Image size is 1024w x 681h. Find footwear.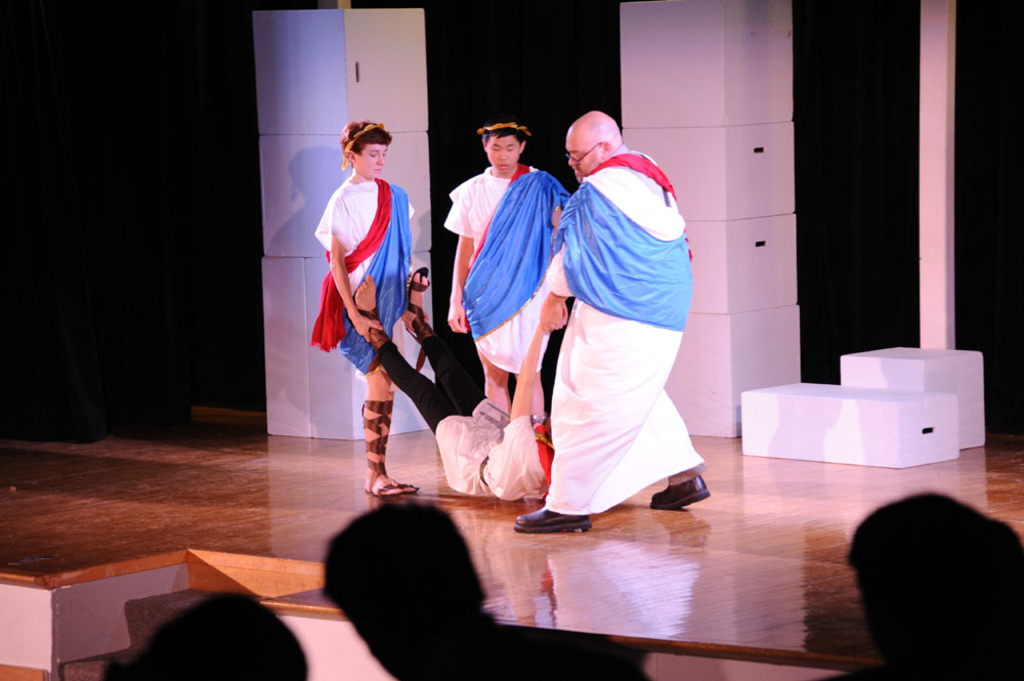
x1=515, y1=507, x2=586, y2=538.
